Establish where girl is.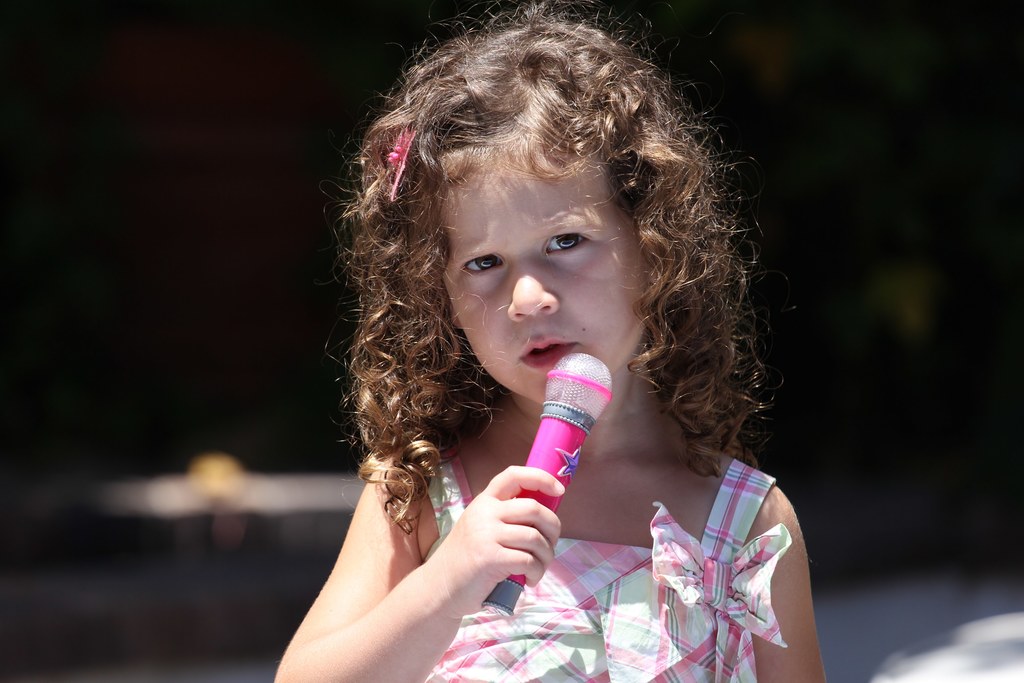
Established at select_region(277, 0, 828, 682).
